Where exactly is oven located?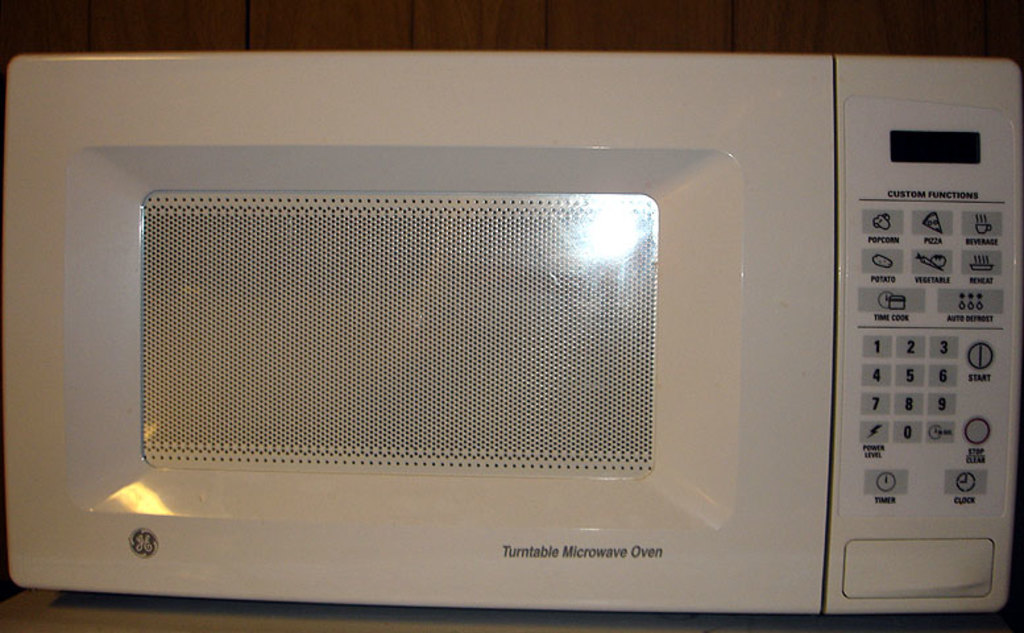
Its bounding box is [x1=0, y1=30, x2=1023, y2=597].
